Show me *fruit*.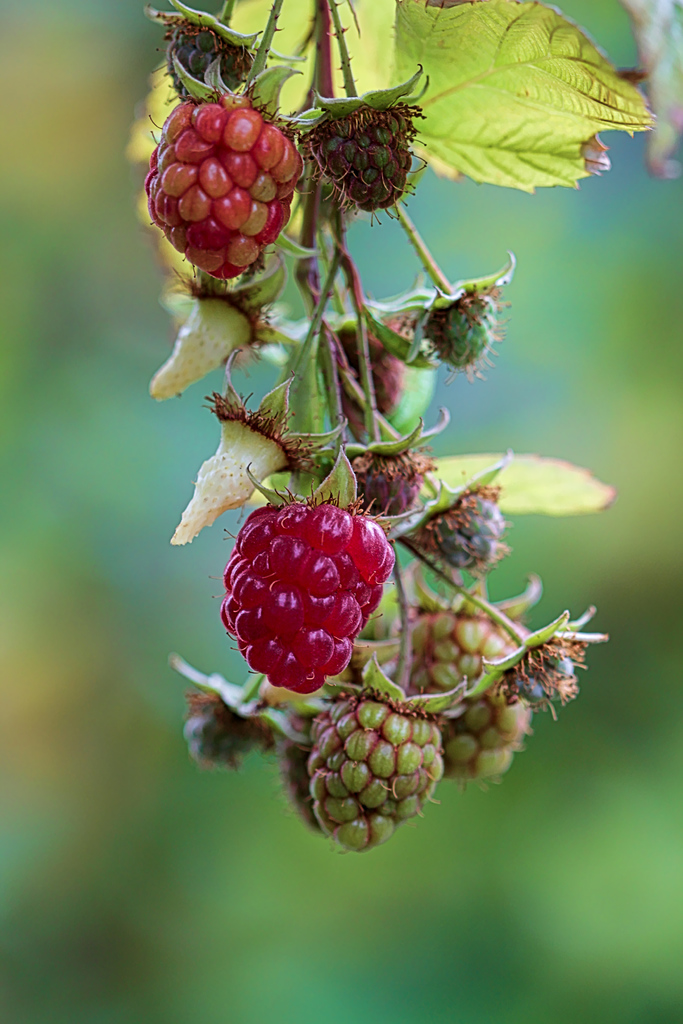
*fruit* is here: 421:285:513:385.
